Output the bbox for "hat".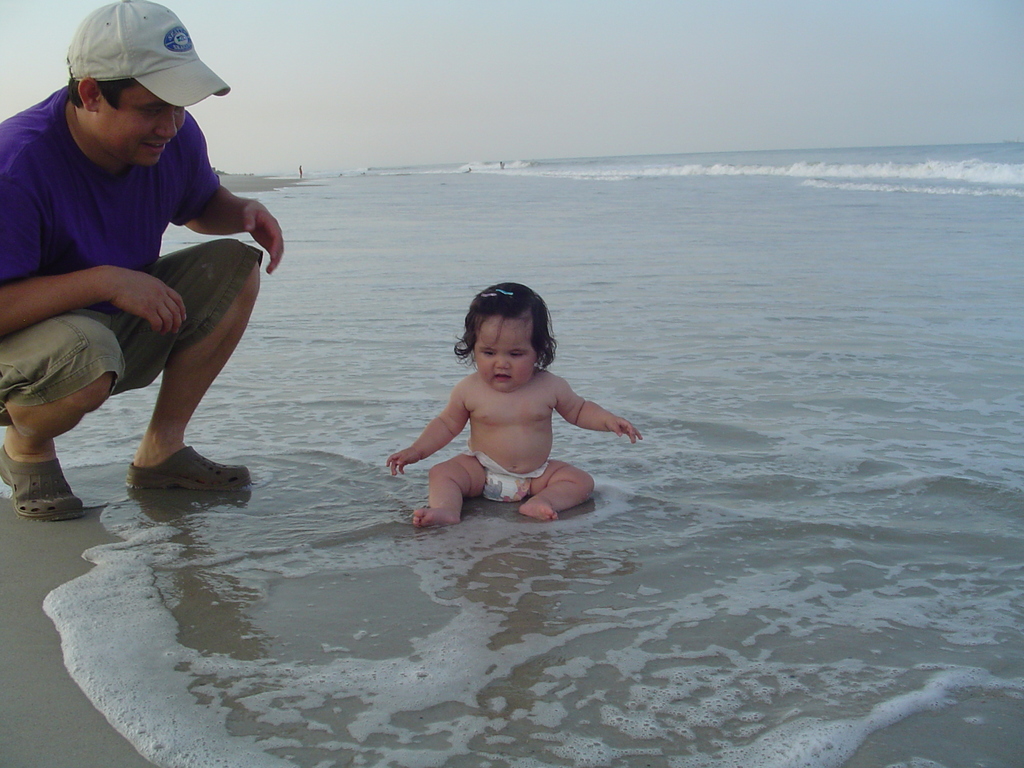
(64,0,231,109).
